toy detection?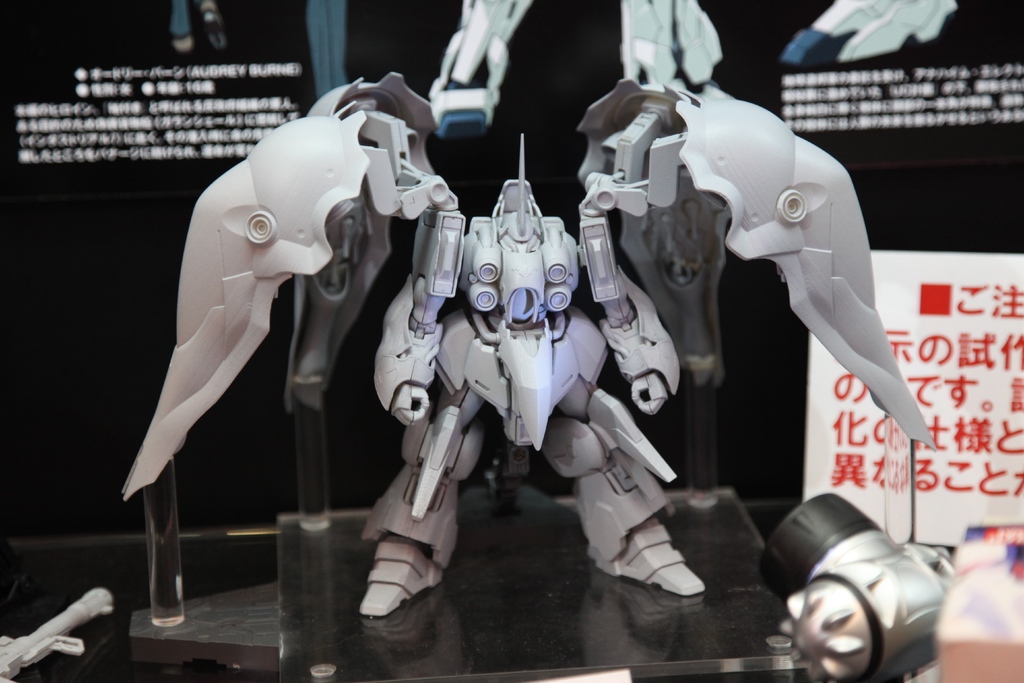
0/589/118/682
